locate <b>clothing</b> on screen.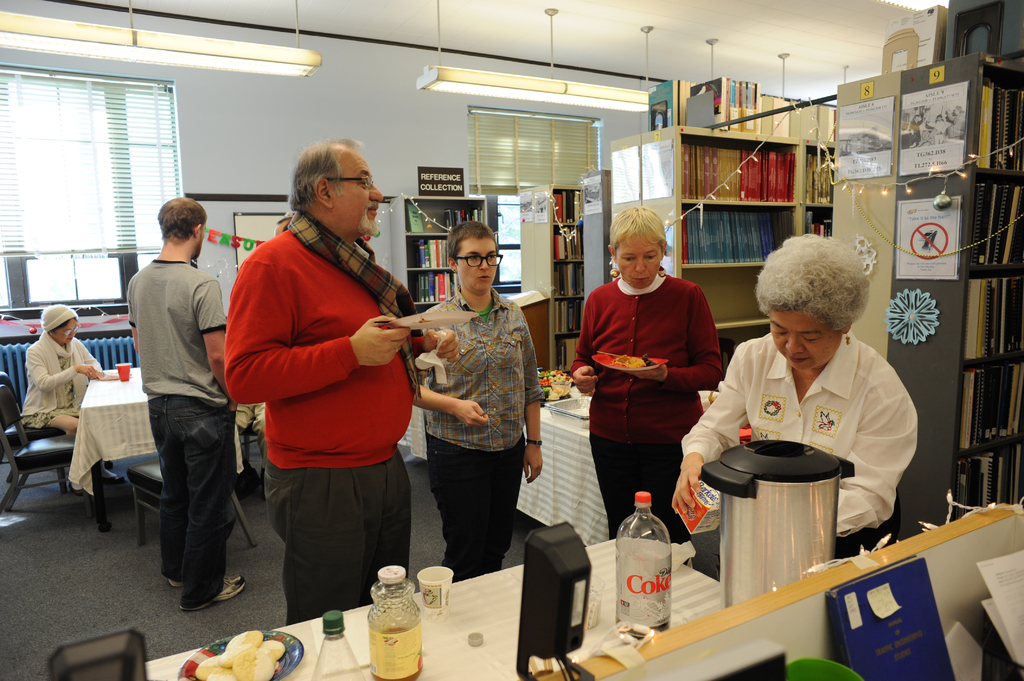
On screen at x1=407 y1=278 x2=550 y2=583.
